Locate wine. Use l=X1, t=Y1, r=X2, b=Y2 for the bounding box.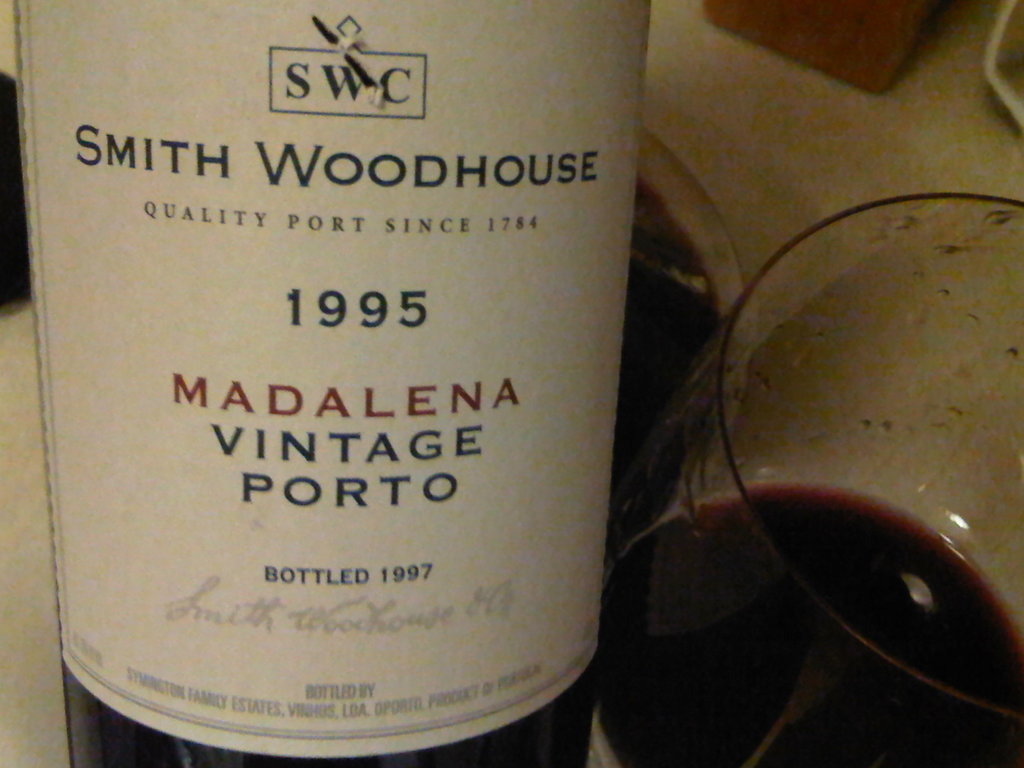
l=14, t=0, r=646, b=767.
